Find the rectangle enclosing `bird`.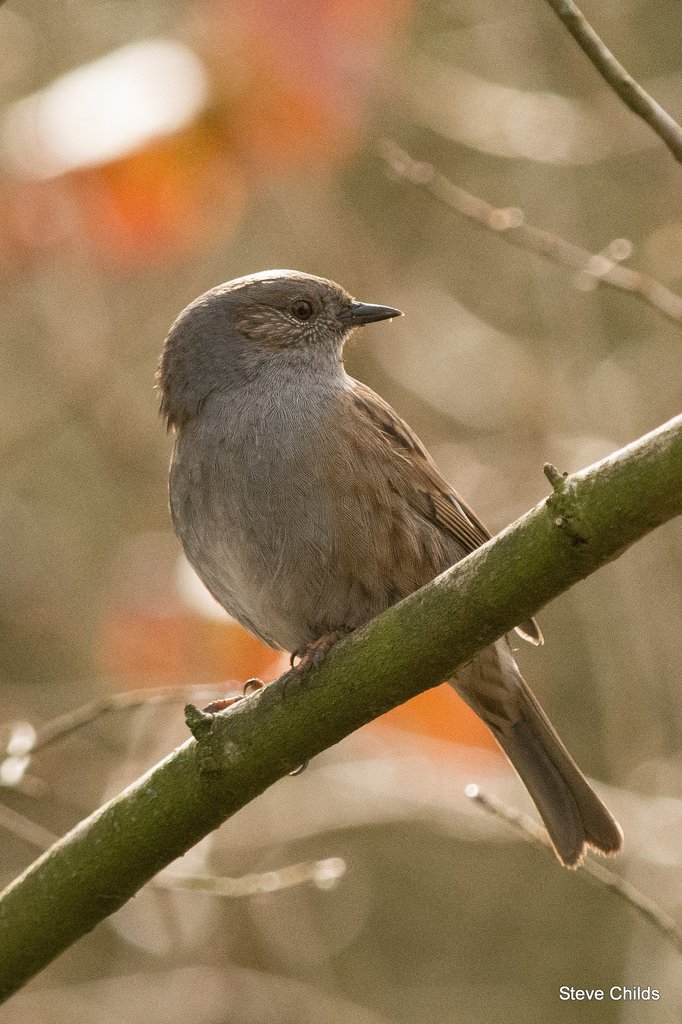
left=139, top=257, right=628, bottom=885.
